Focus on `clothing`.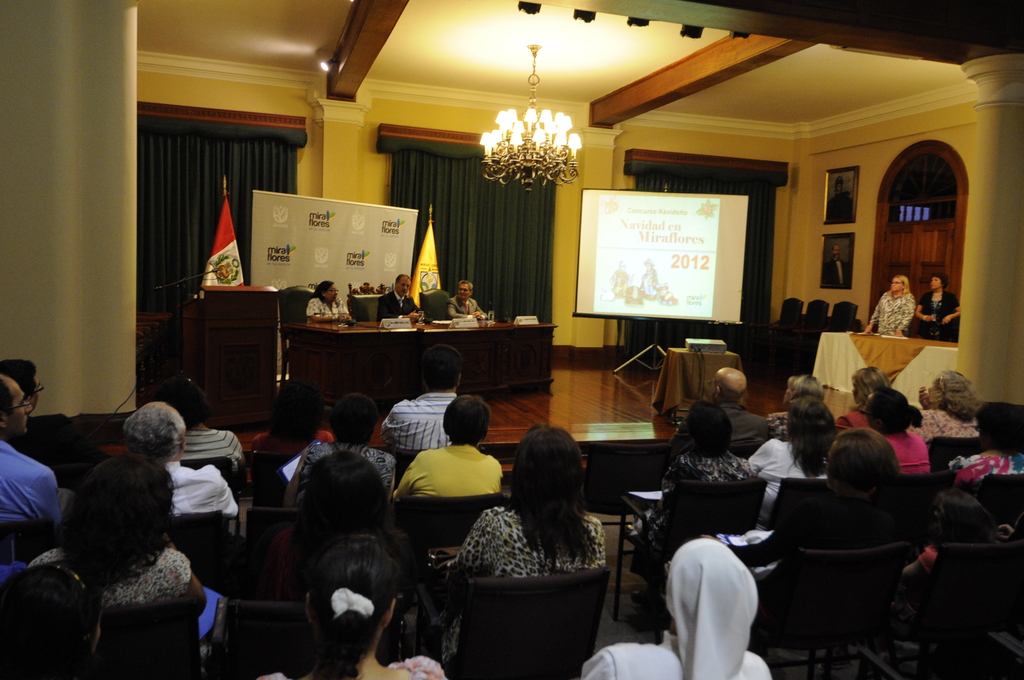
Focused at [443,503,608,640].
